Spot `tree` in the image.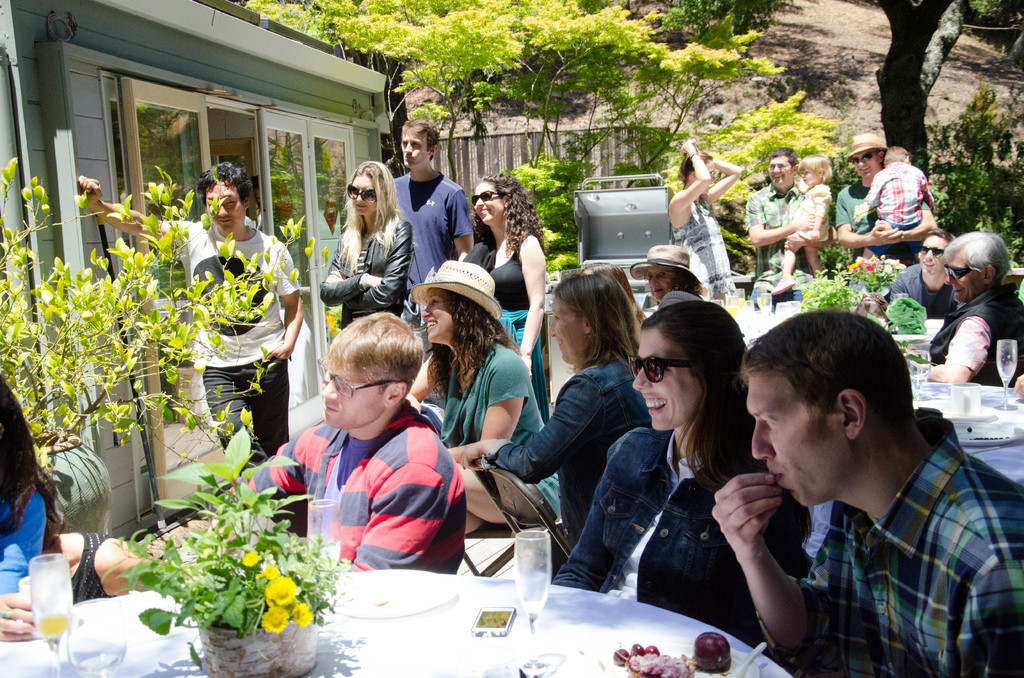
`tree` found at rect(0, 142, 342, 531).
